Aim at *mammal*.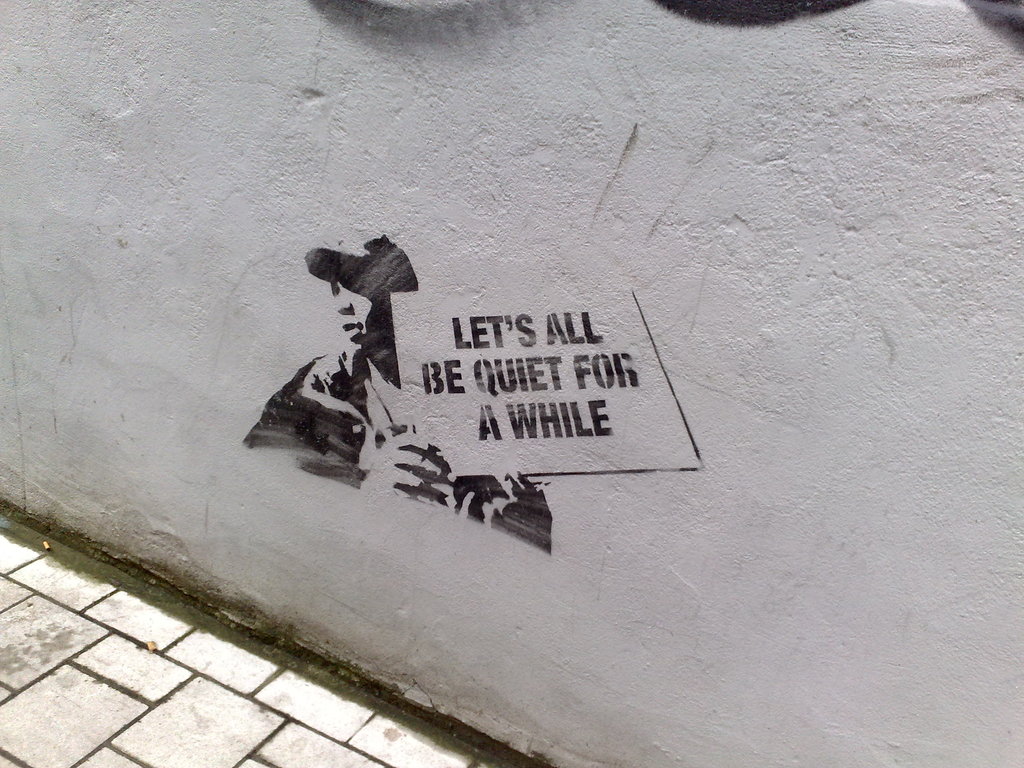
Aimed at l=237, t=230, r=568, b=566.
